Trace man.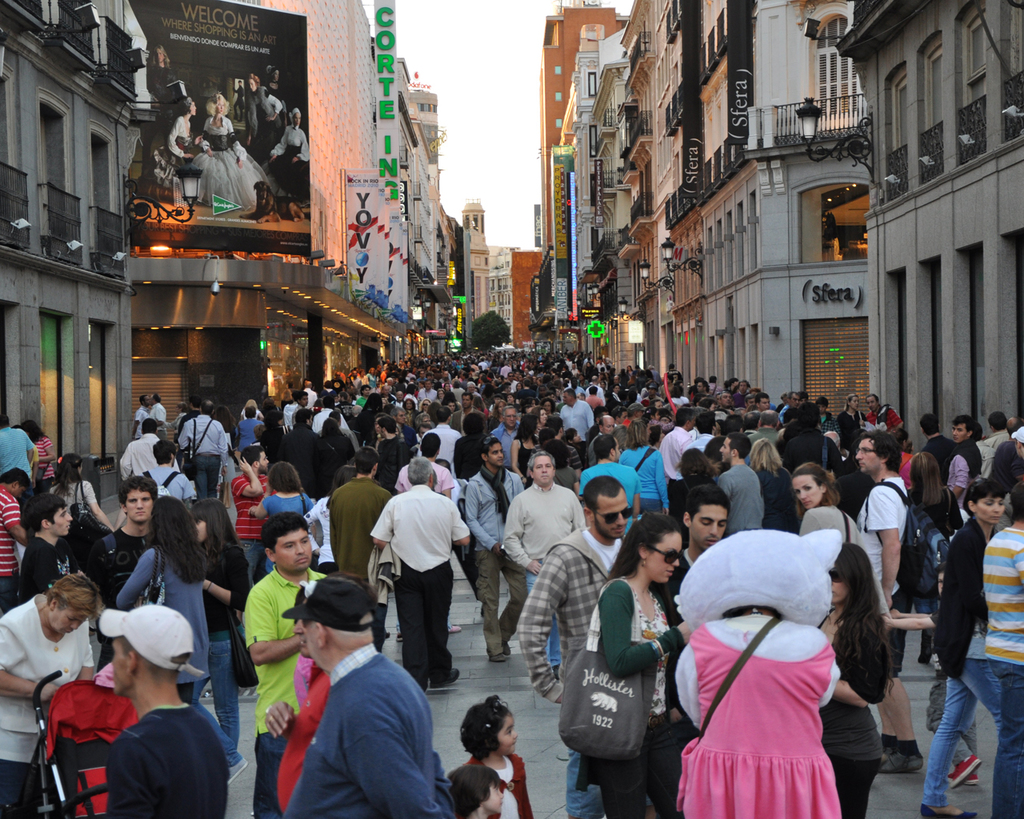
Traced to left=94, top=475, right=167, bottom=663.
